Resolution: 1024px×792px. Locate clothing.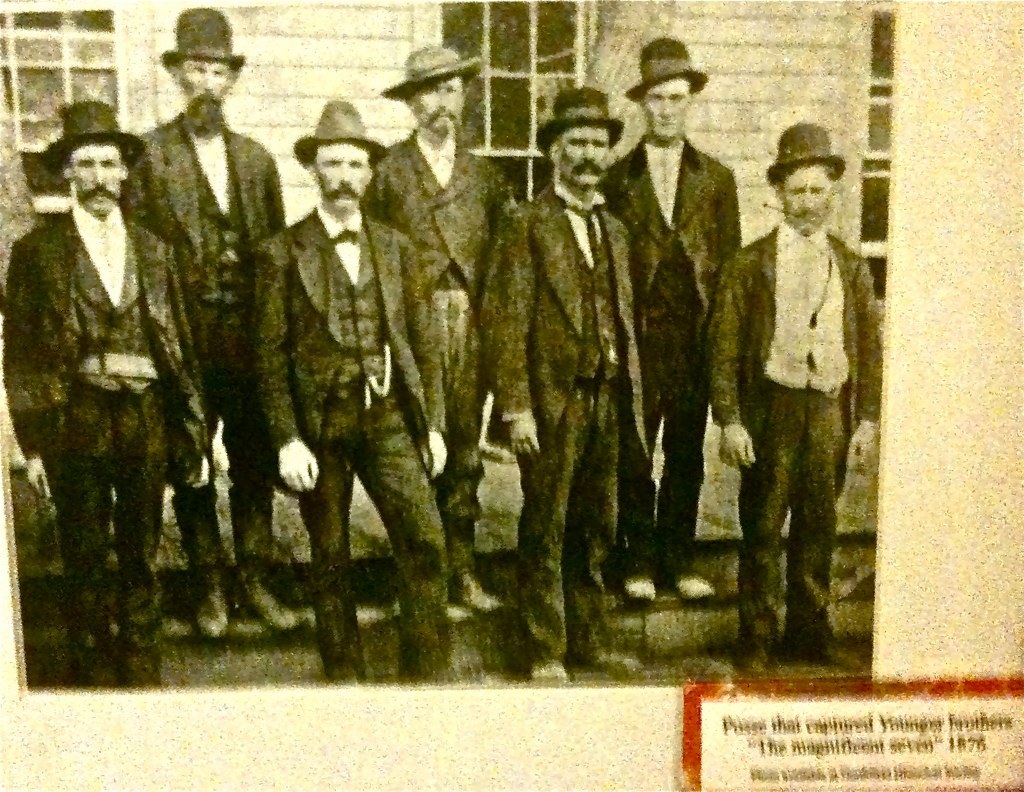
[left=261, top=205, right=459, bottom=677].
